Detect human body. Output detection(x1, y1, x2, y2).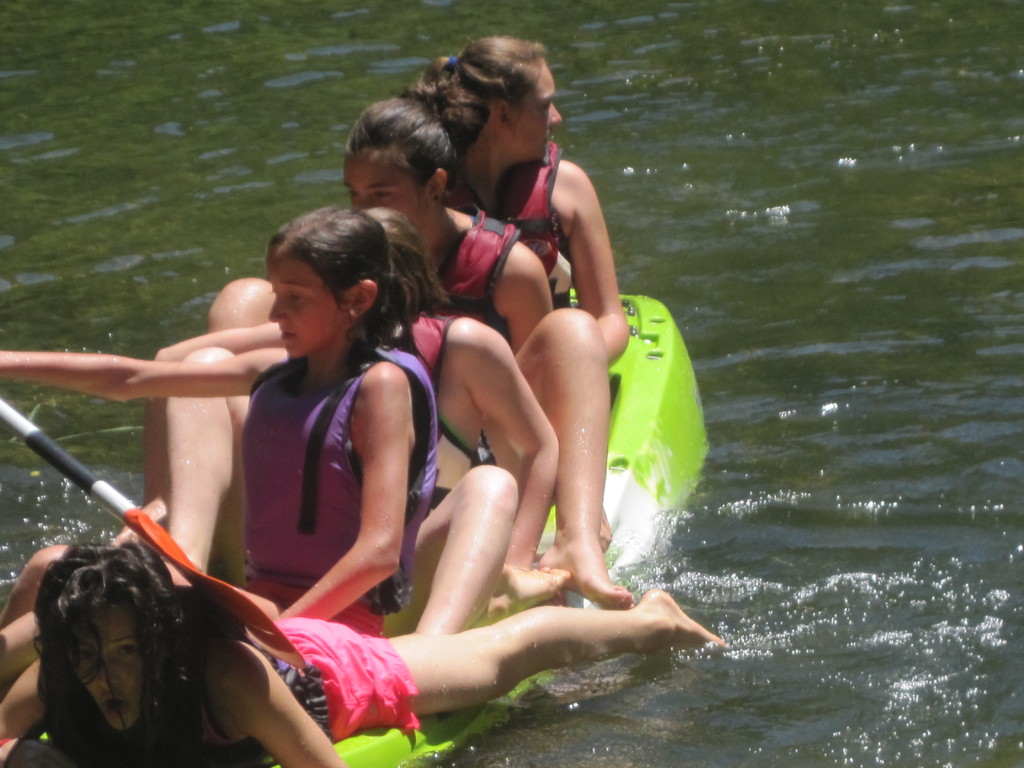
detection(36, 539, 719, 765).
